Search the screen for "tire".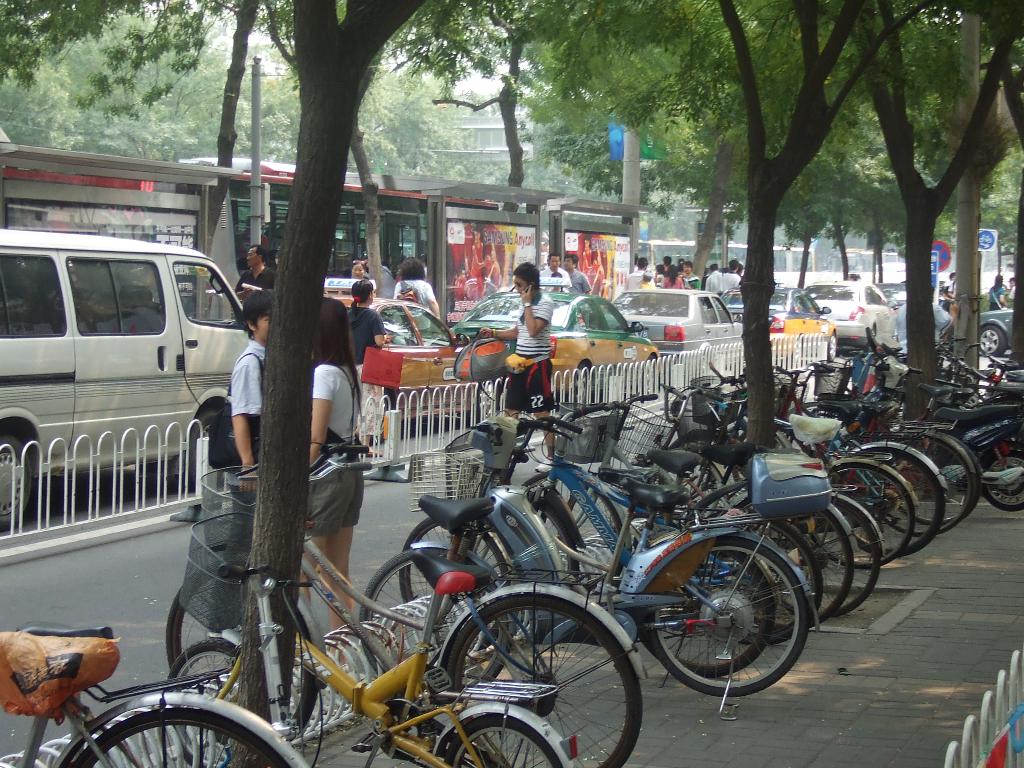
Found at {"left": 401, "top": 514, "right": 515, "bottom": 600}.
